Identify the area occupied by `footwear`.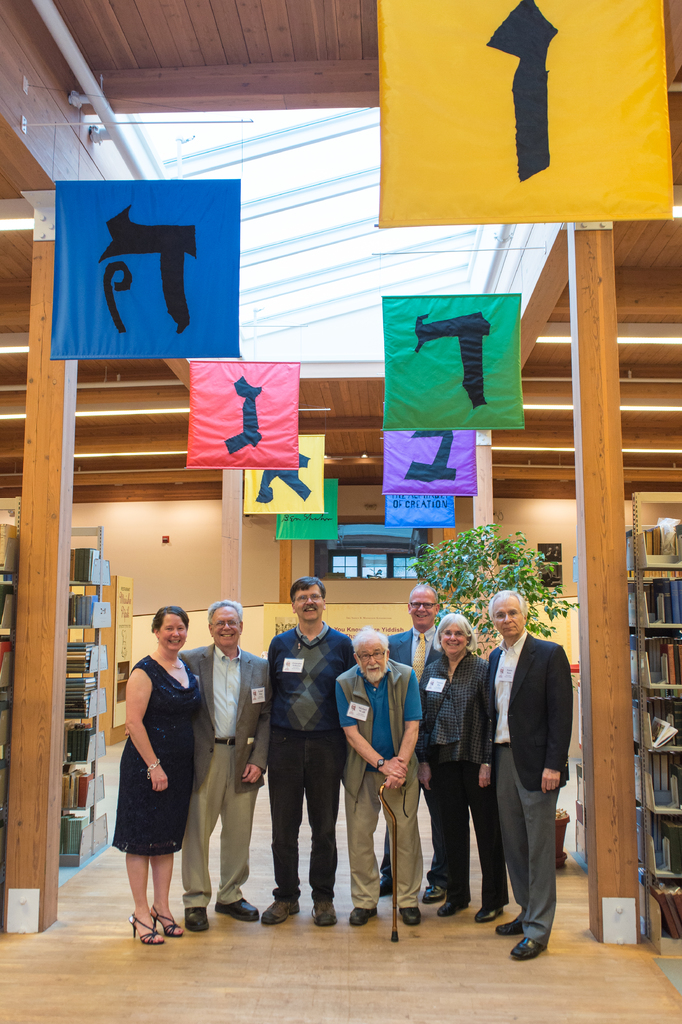
Area: <box>441,897,460,916</box>.
